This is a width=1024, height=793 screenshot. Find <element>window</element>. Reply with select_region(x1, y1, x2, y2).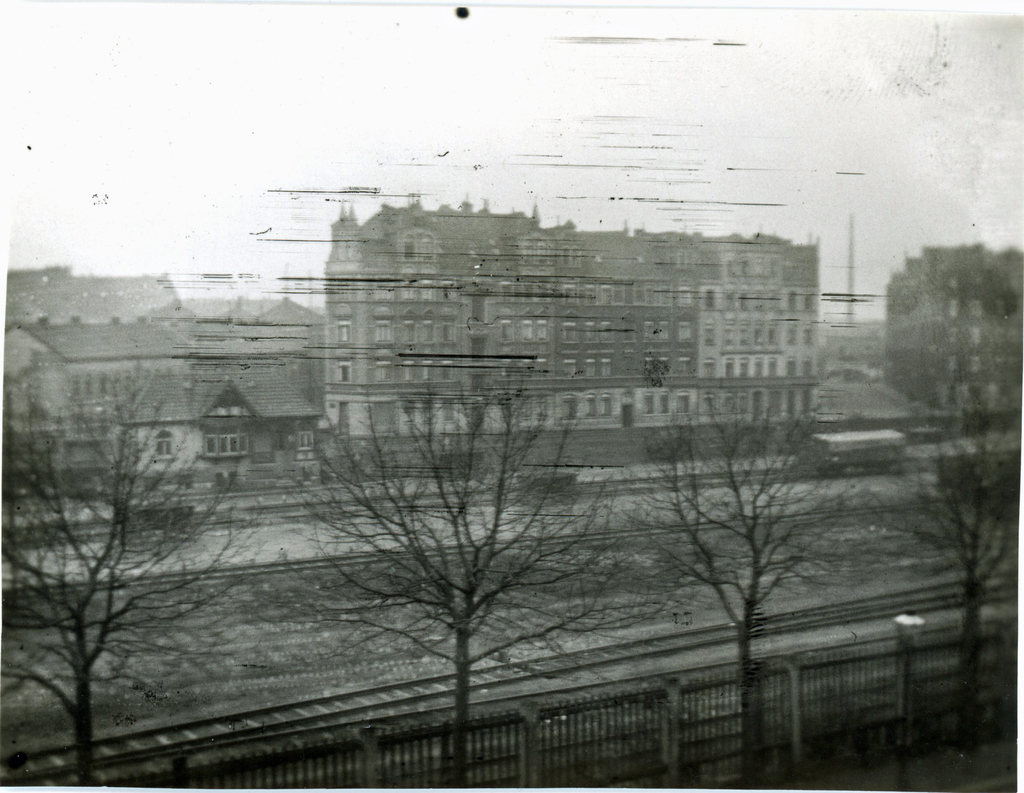
select_region(421, 236, 435, 261).
